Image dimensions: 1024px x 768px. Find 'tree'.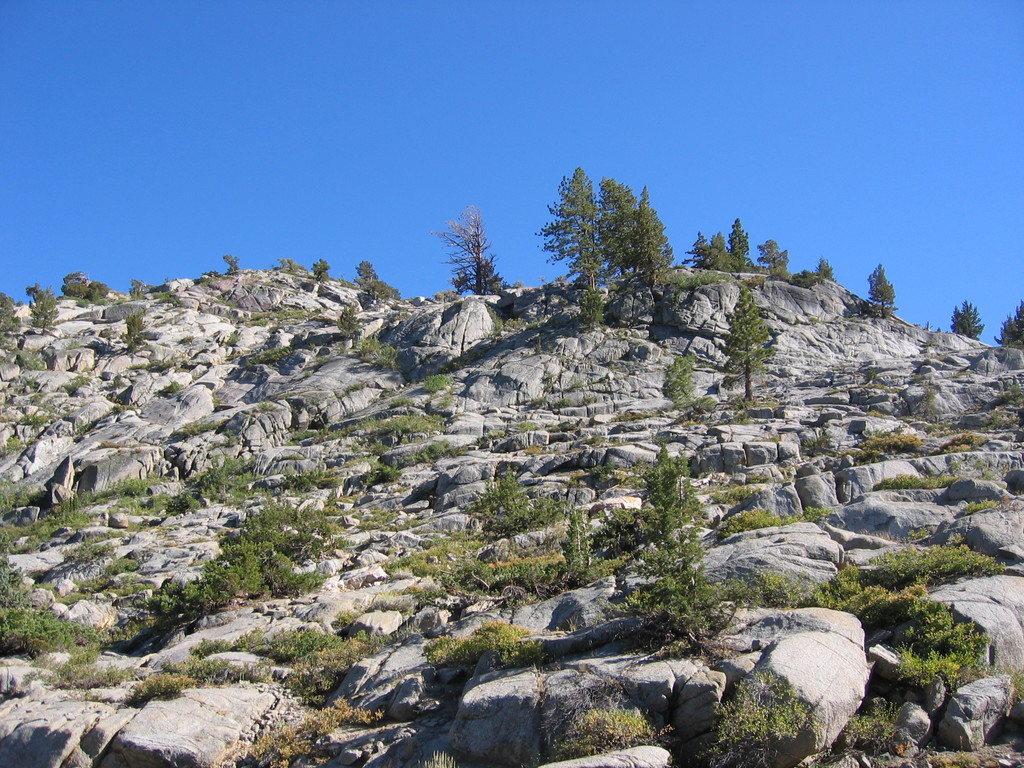
Rect(538, 167, 616, 292).
